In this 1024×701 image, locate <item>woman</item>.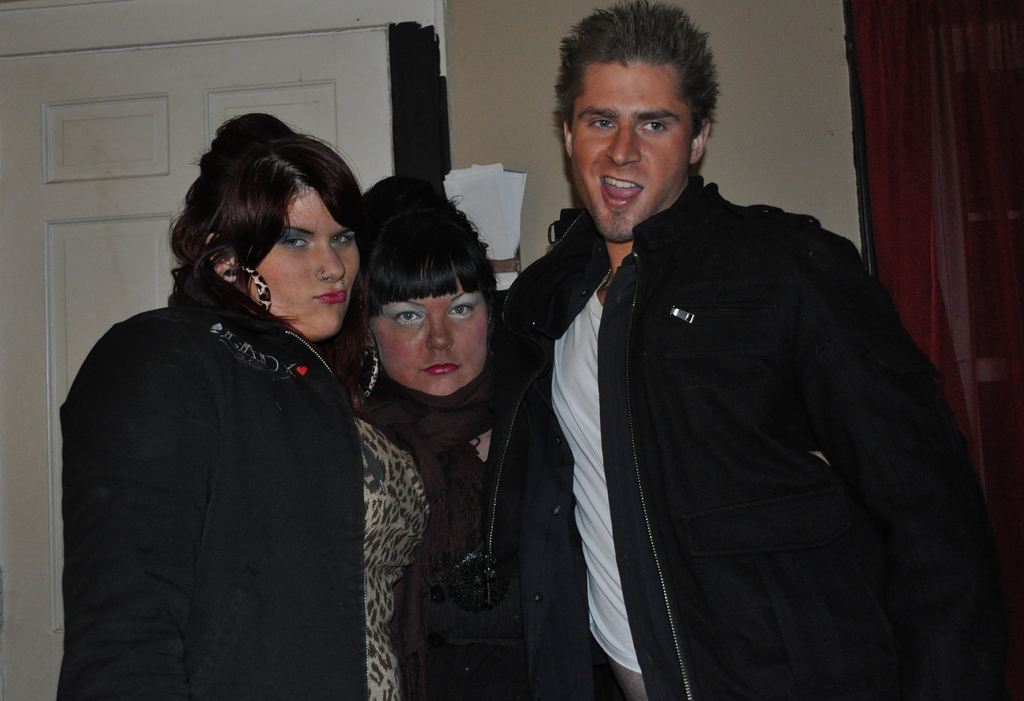
Bounding box: {"x1": 66, "y1": 116, "x2": 405, "y2": 700}.
